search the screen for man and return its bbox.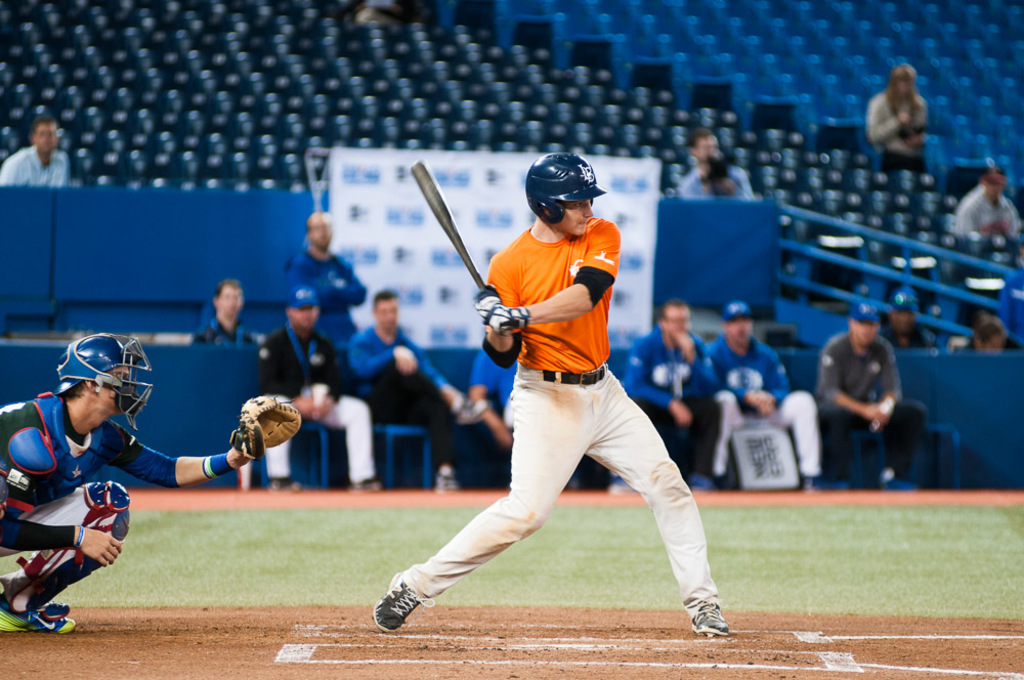
Found: [x1=940, y1=160, x2=1023, y2=252].
